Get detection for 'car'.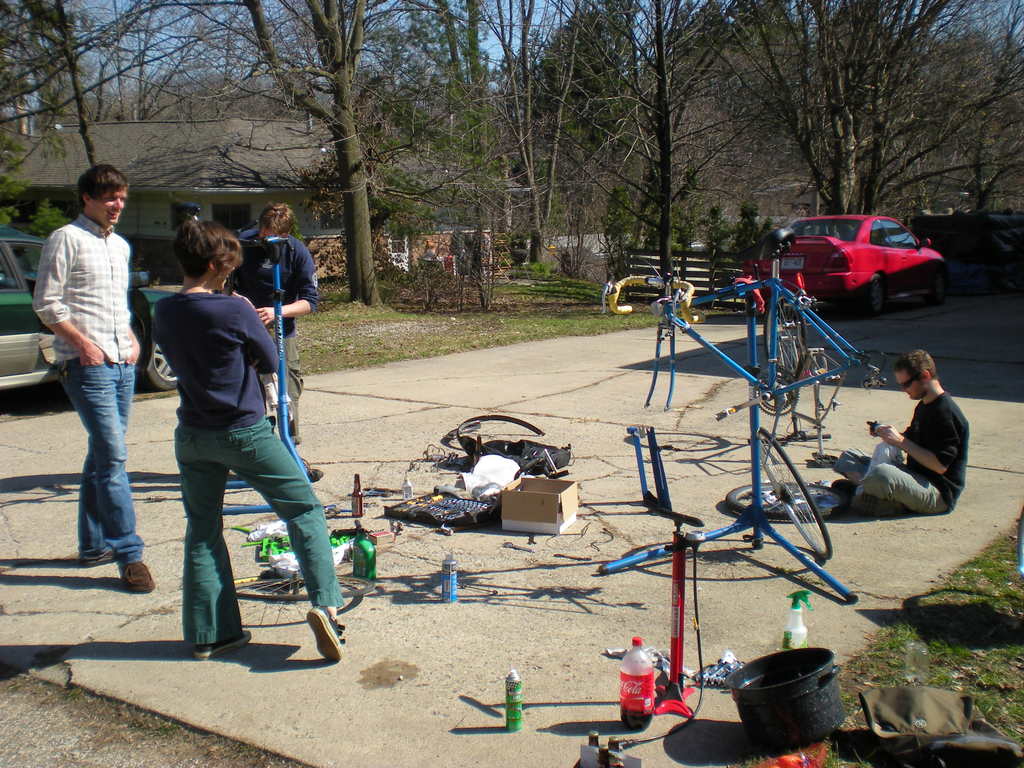
Detection: pyautogui.locateOnScreen(750, 211, 969, 312).
